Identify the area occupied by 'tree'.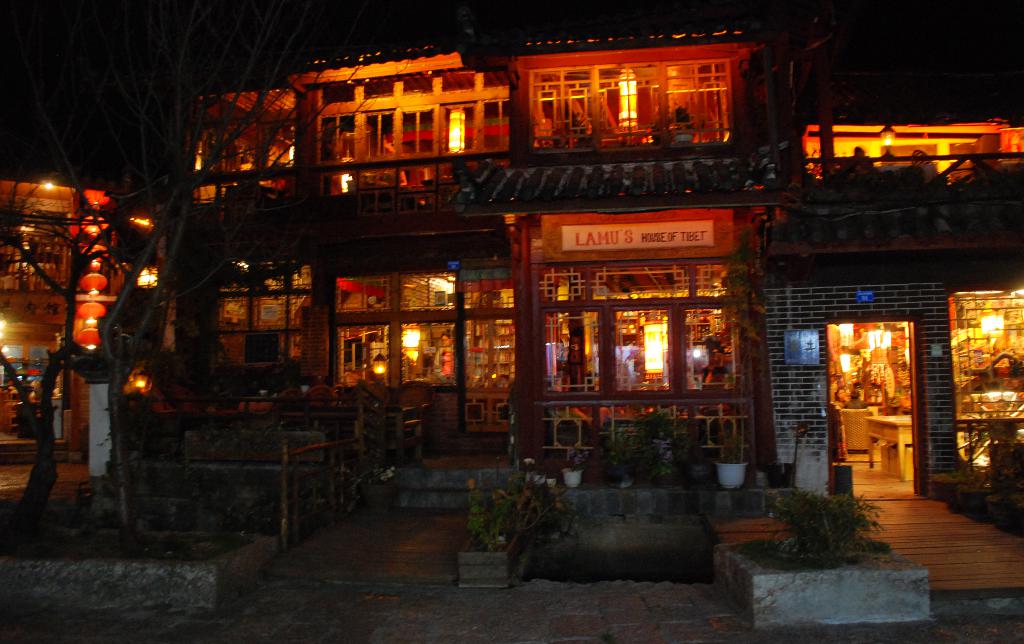
Area: select_region(3, 0, 411, 541).
